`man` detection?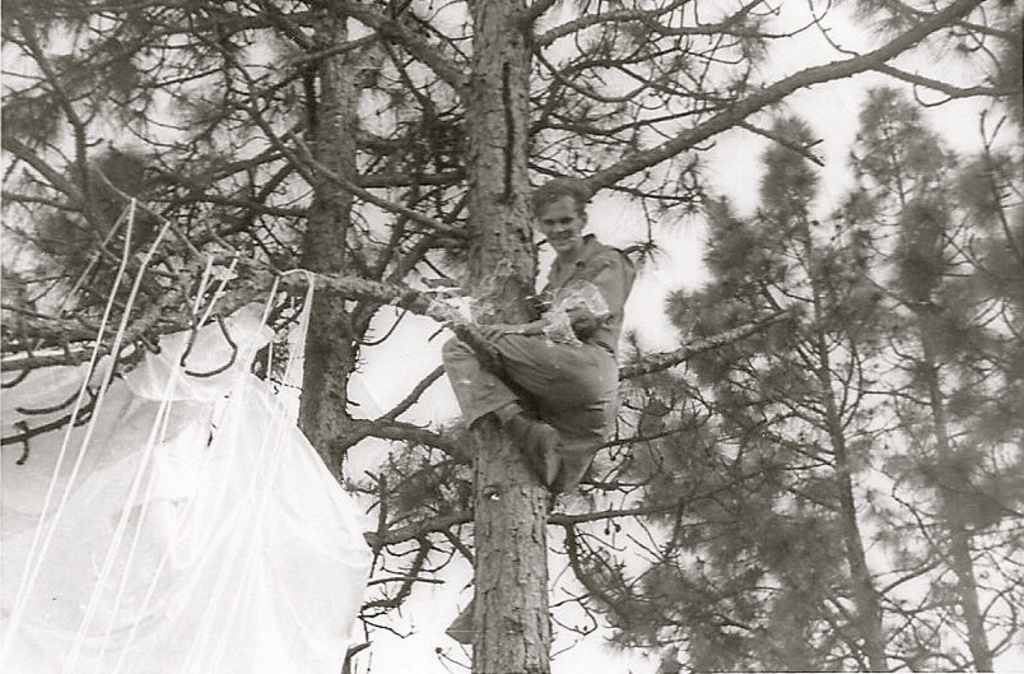
[left=438, top=177, right=636, bottom=641]
